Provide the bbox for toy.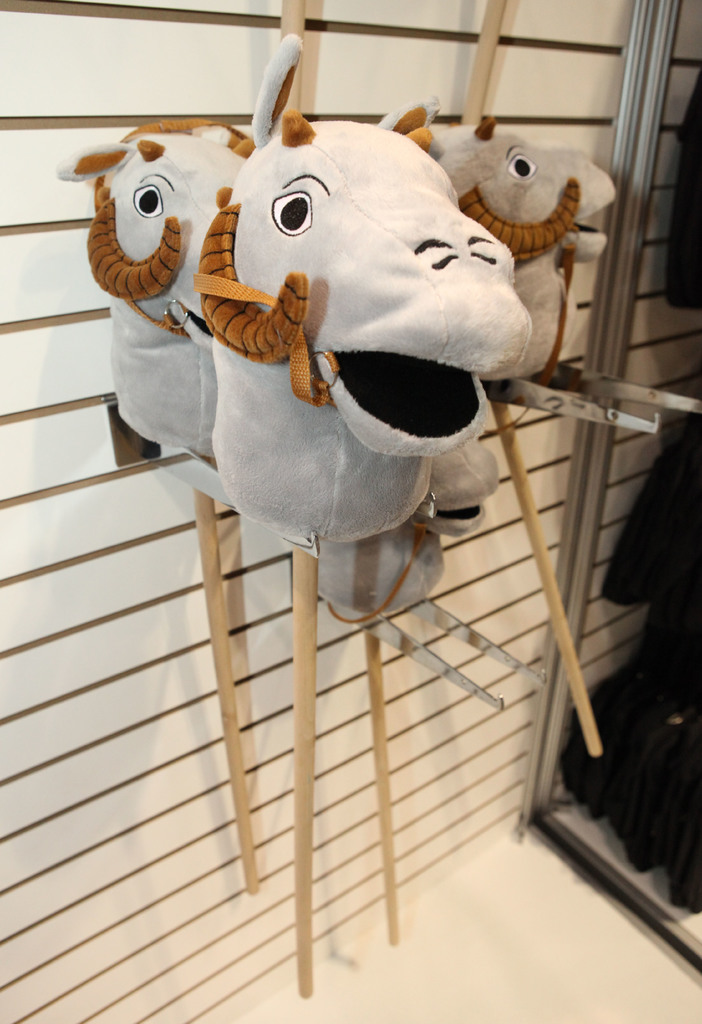
[left=314, top=524, right=450, bottom=616].
